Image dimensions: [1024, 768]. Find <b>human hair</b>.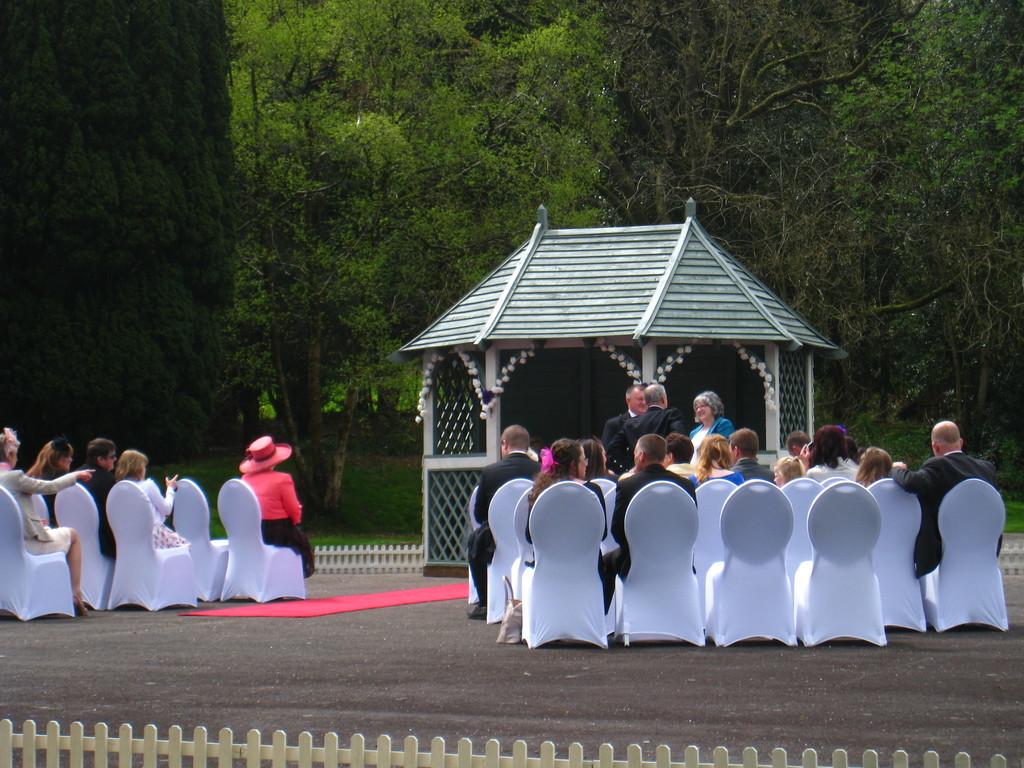
x1=727, y1=427, x2=760, y2=458.
